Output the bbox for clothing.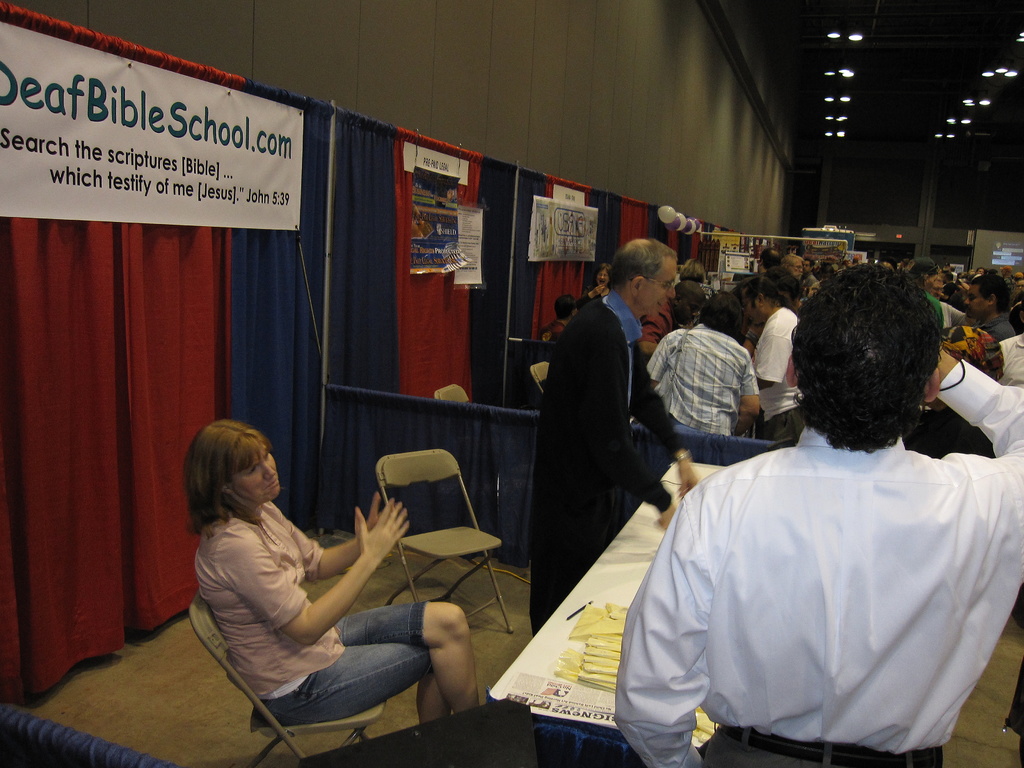
<region>1003, 328, 1023, 384</region>.
